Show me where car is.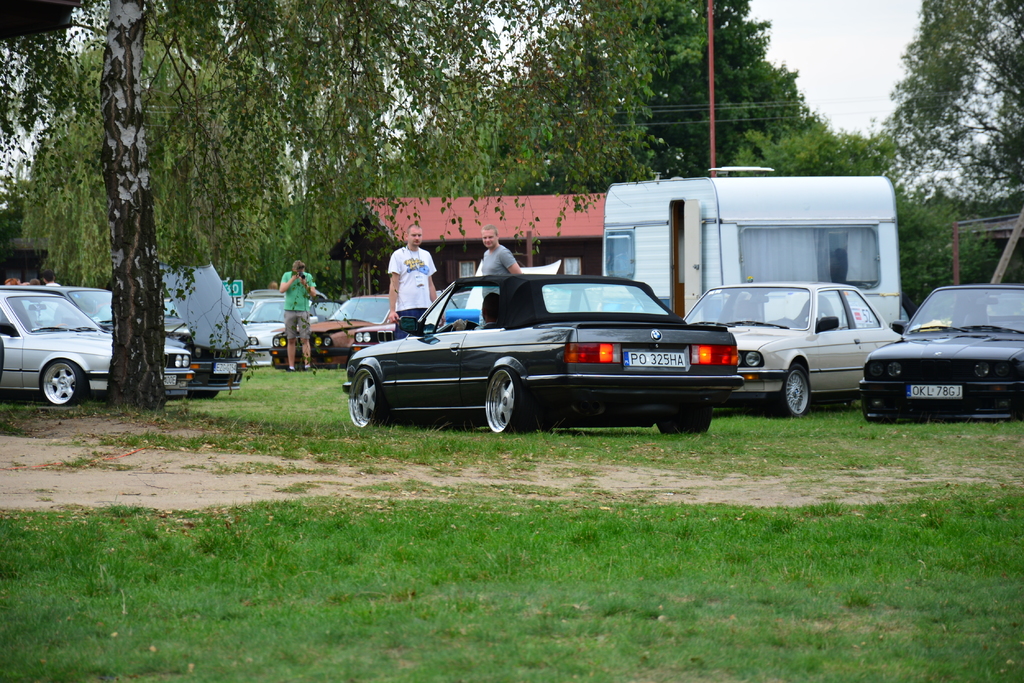
car is at {"left": 259, "top": 293, "right": 463, "bottom": 372}.
